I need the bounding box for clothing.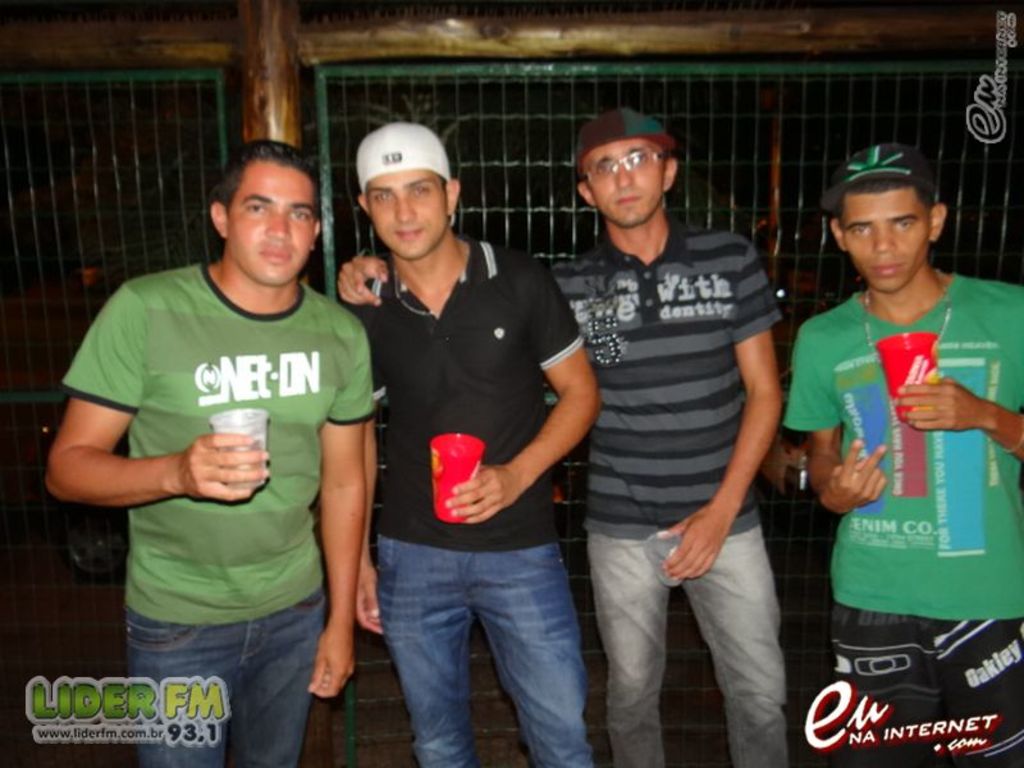
Here it is: (x1=347, y1=239, x2=582, y2=549).
